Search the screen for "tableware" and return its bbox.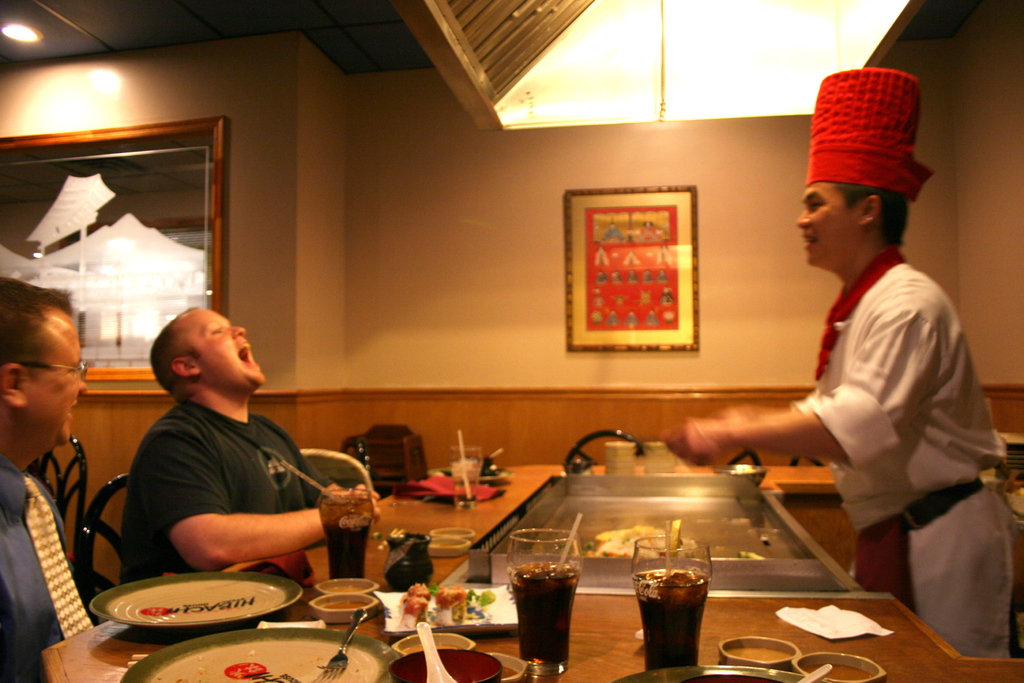
Found: [left=792, top=650, right=886, bottom=682].
